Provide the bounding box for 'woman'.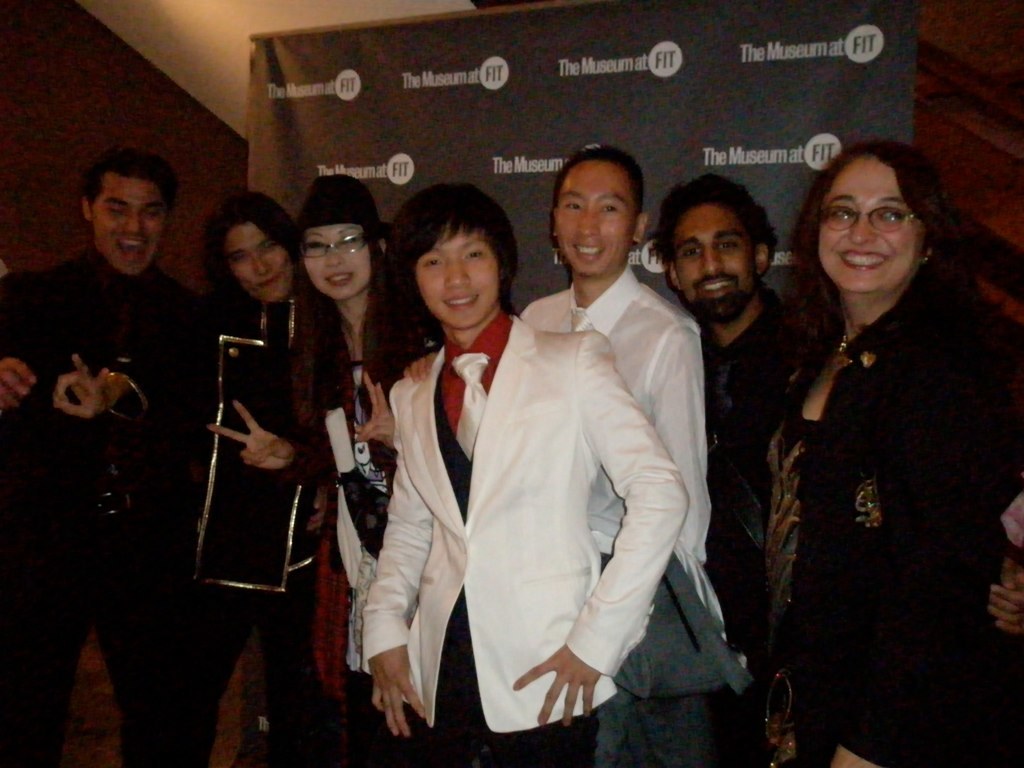
{"left": 722, "top": 137, "right": 1020, "bottom": 767}.
